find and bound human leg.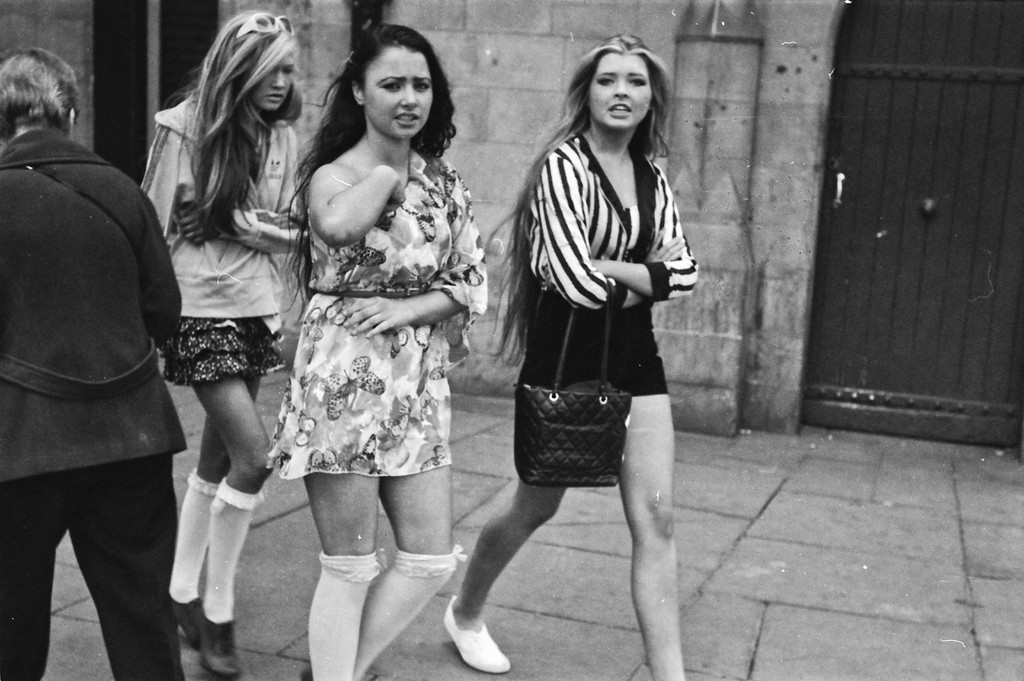
Bound: bbox(442, 305, 604, 676).
